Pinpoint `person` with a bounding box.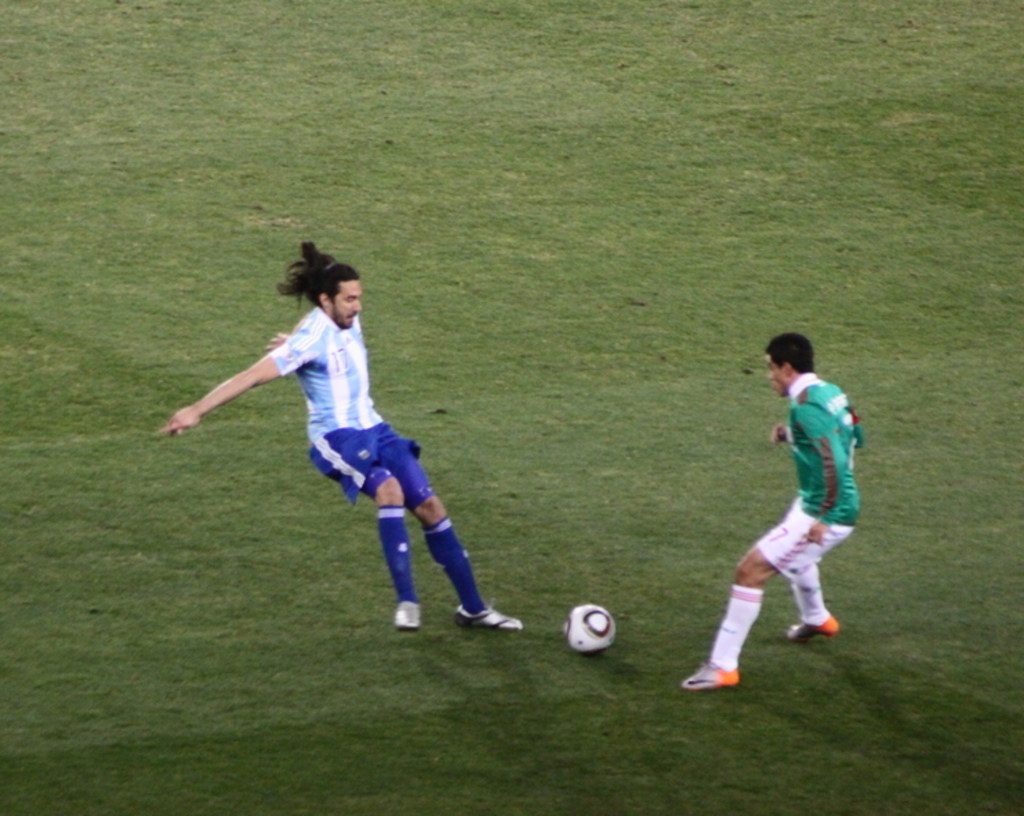
crop(679, 328, 859, 692).
